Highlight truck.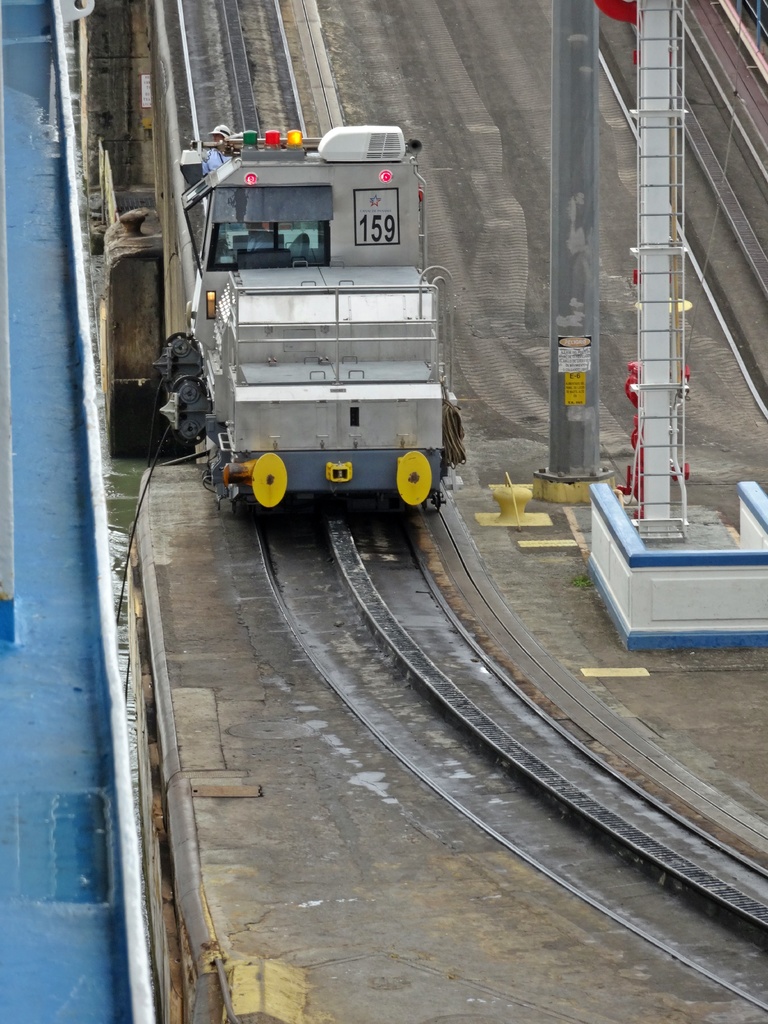
Highlighted region: (x1=148, y1=111, x2=470, y2=527).
